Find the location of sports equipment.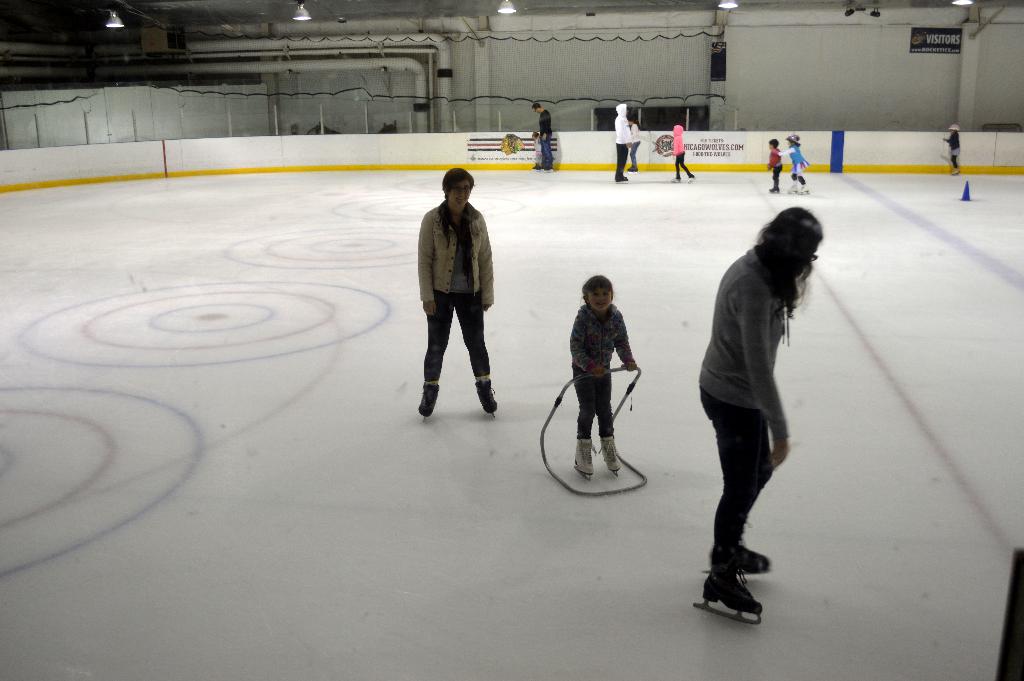
Location: left=530, top=163, right=536, bottom=170.
